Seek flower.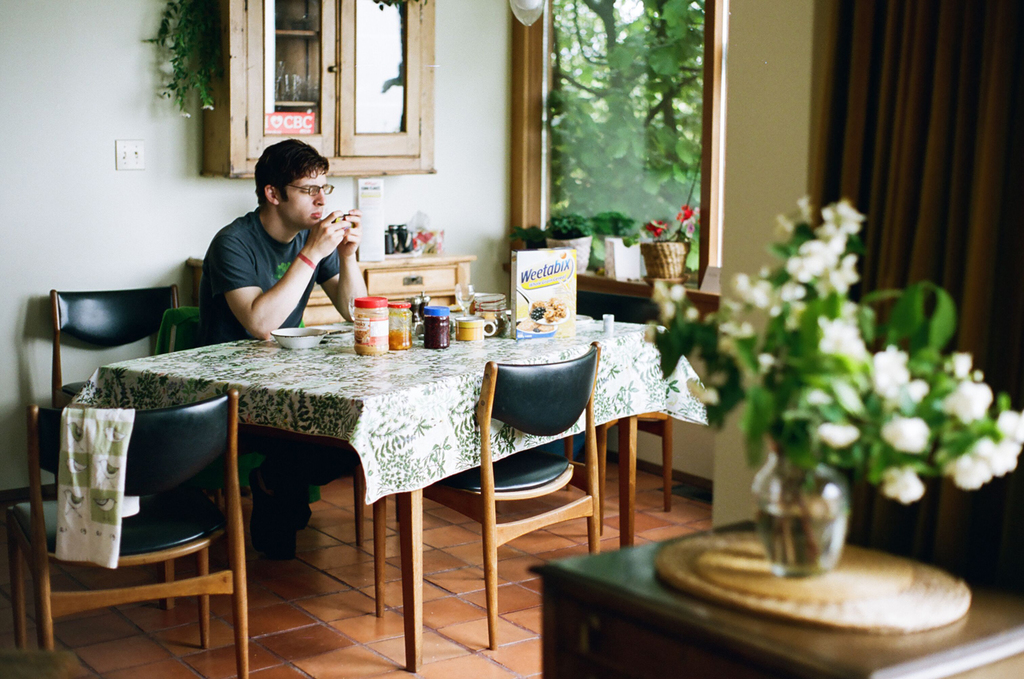
BBox(876, 413, 937, 457).
